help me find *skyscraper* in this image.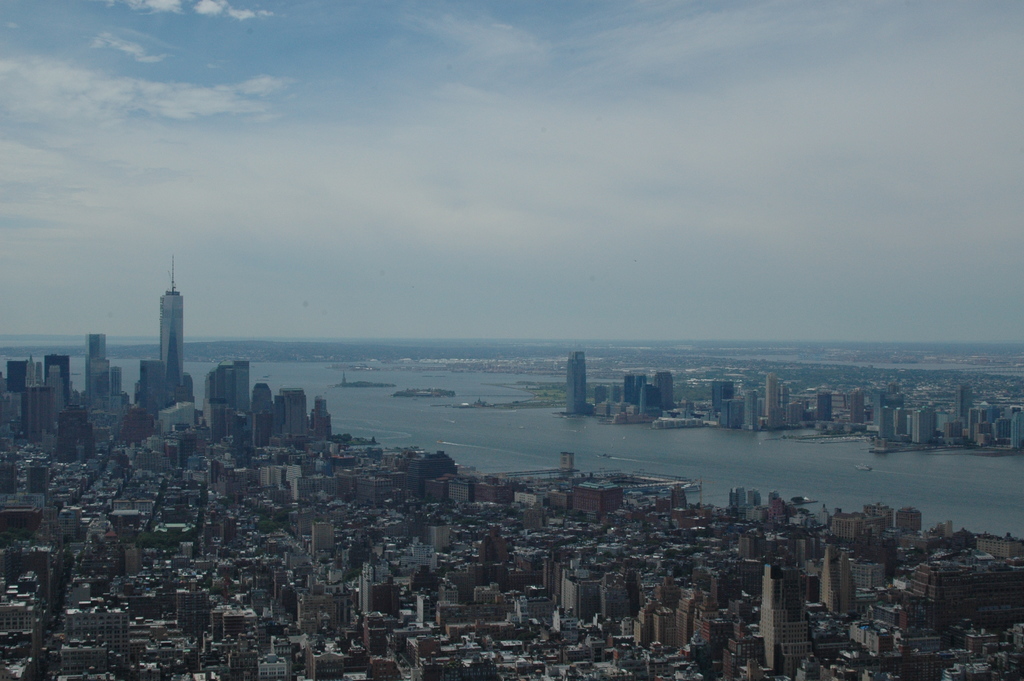
Found it: [x1=352, y1=569, x2=387, y2=616].
